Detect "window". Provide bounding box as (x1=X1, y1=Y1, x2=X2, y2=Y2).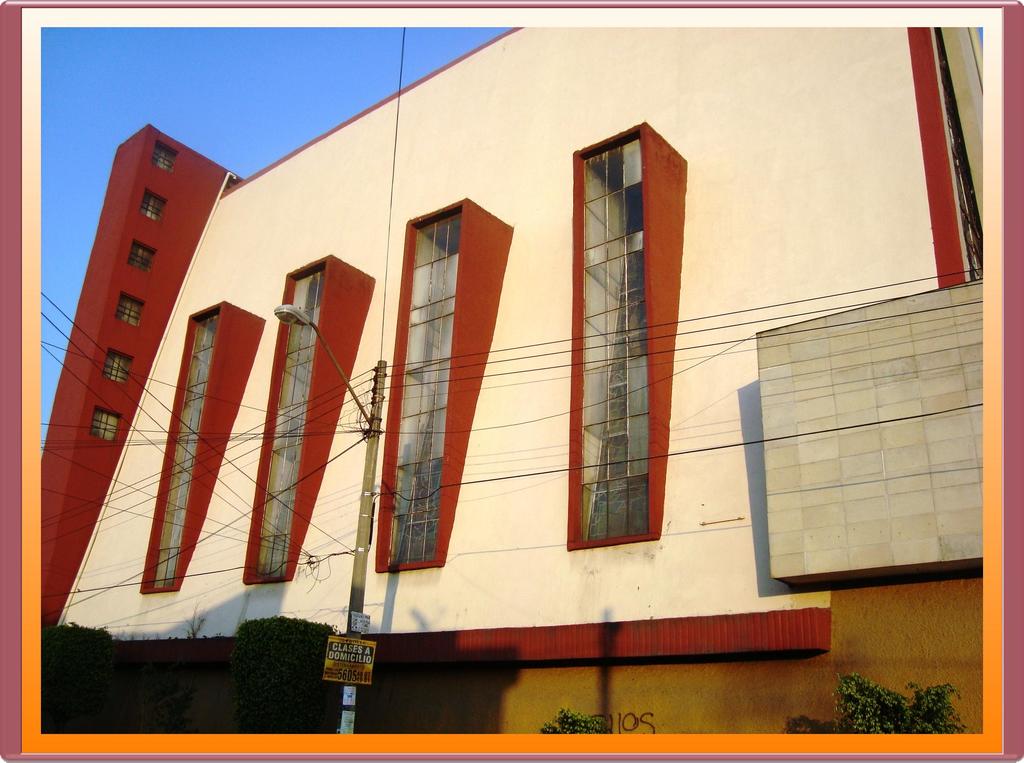
(x1=387, y1=212, x2=459, y2=573).
